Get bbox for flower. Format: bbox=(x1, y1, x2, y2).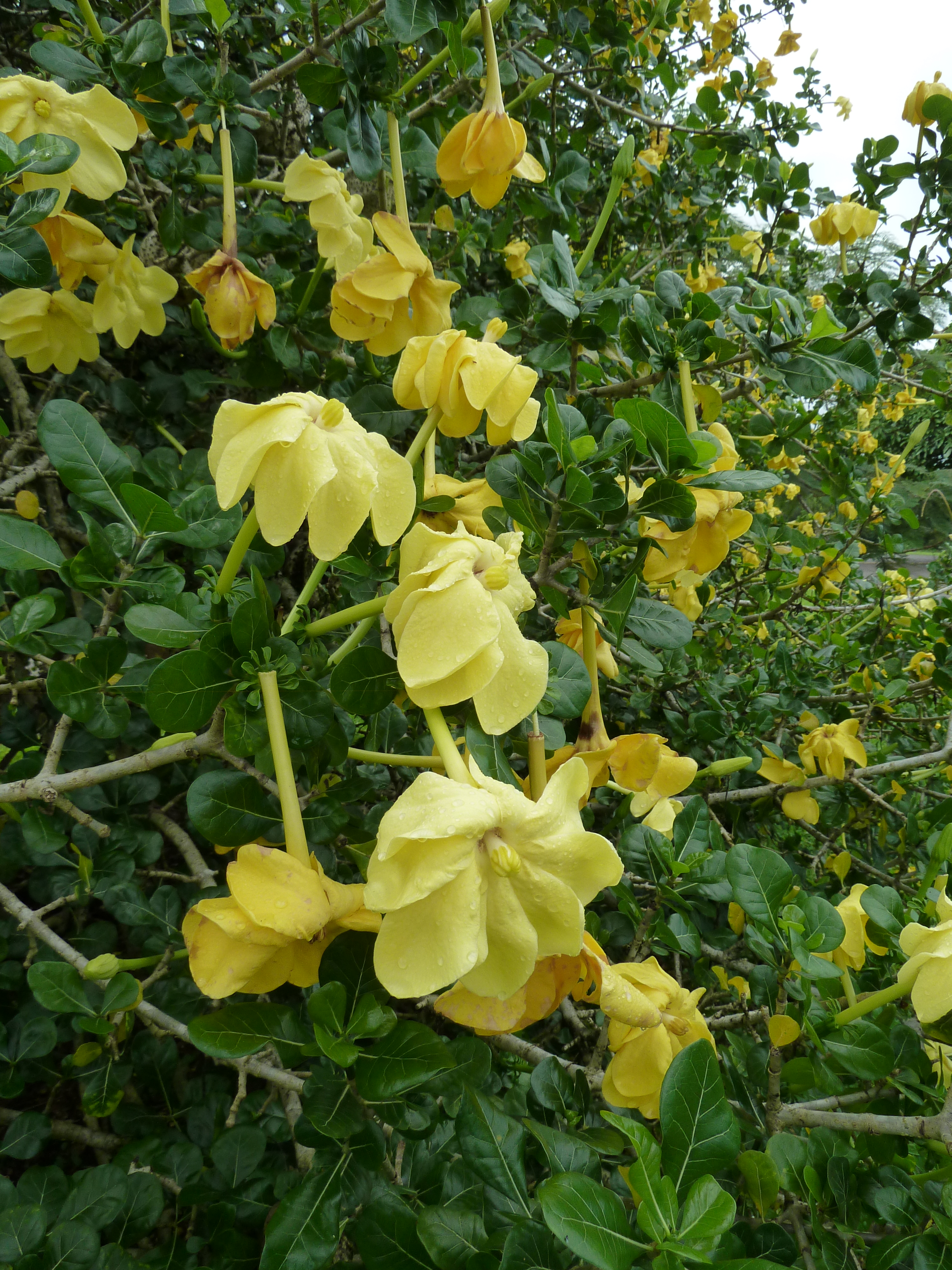
bbox=(193, 233, 222, 268).
